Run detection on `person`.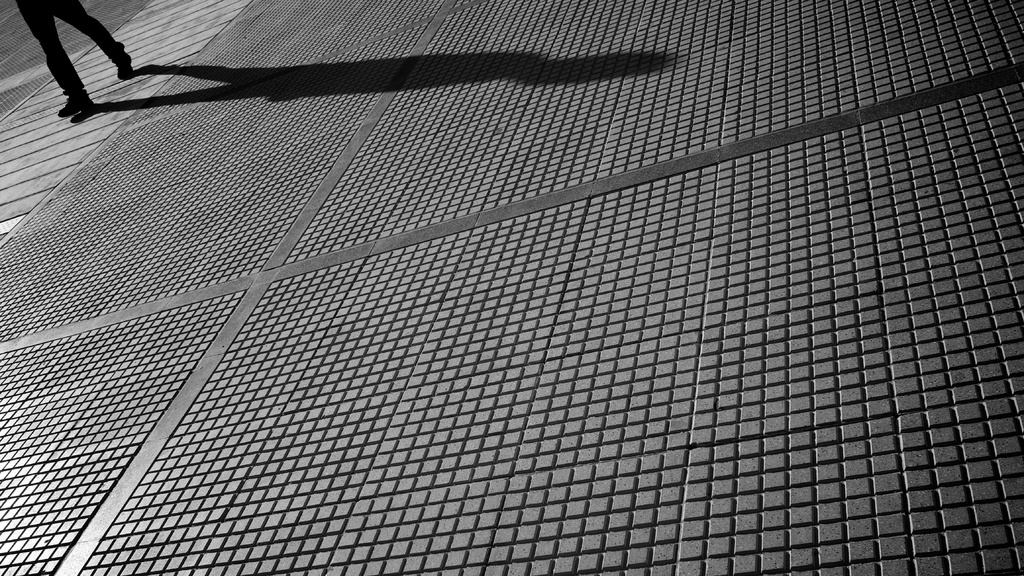
Result: [15, 0, 136, 128].
